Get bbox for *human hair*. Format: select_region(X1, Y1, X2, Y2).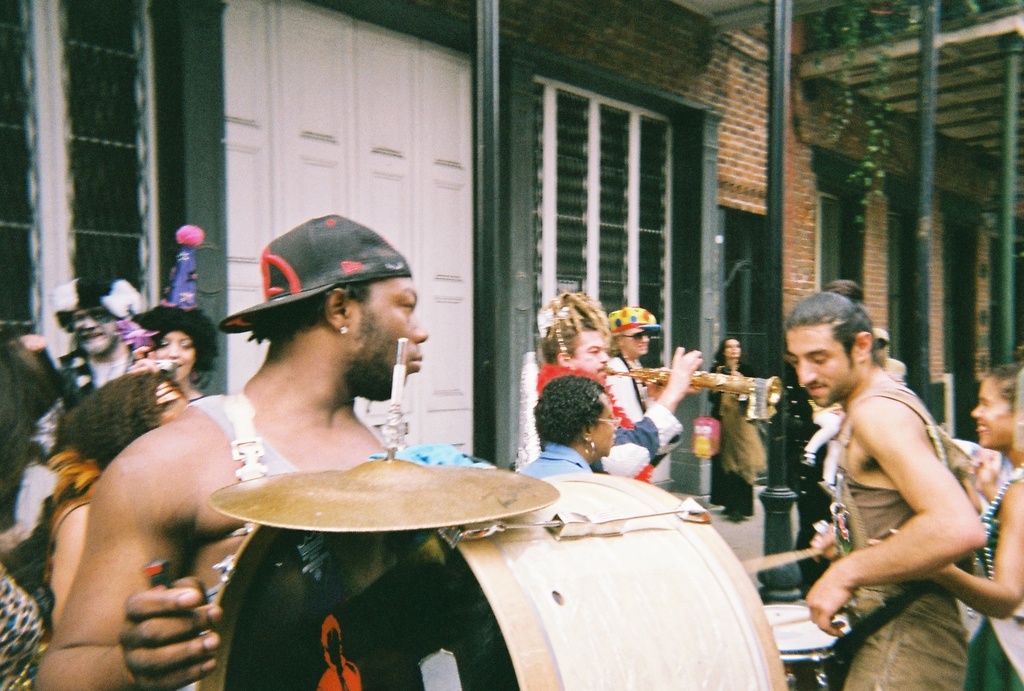
select_region(548, 314, 598, 351).
